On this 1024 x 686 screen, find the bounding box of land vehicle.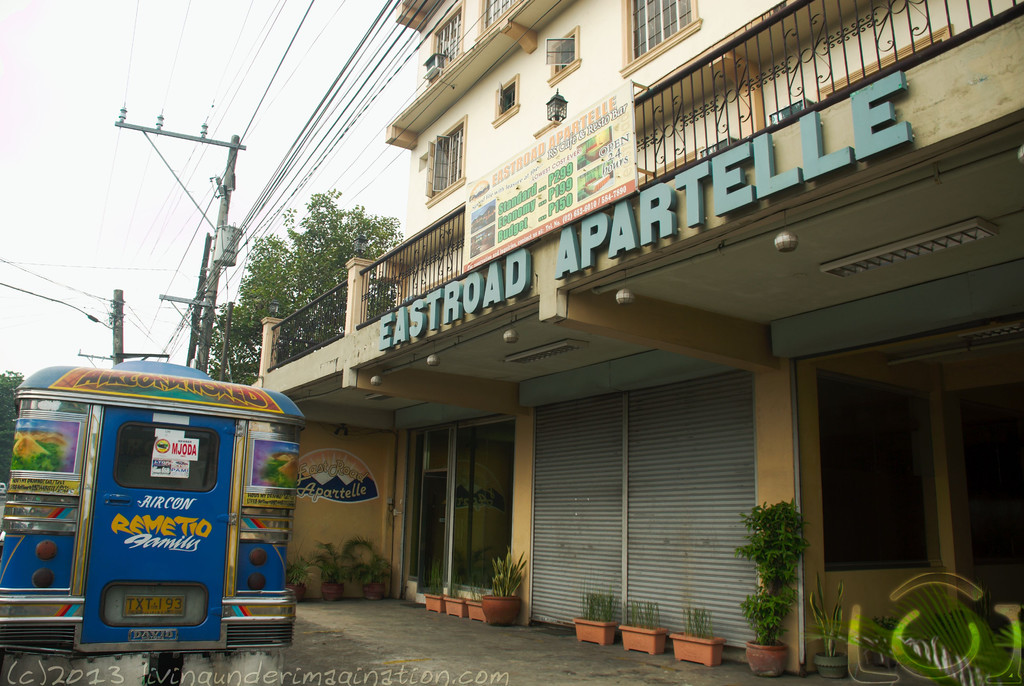
Bounding box: <bbox>26, 371, 307, 669</bbox>.
